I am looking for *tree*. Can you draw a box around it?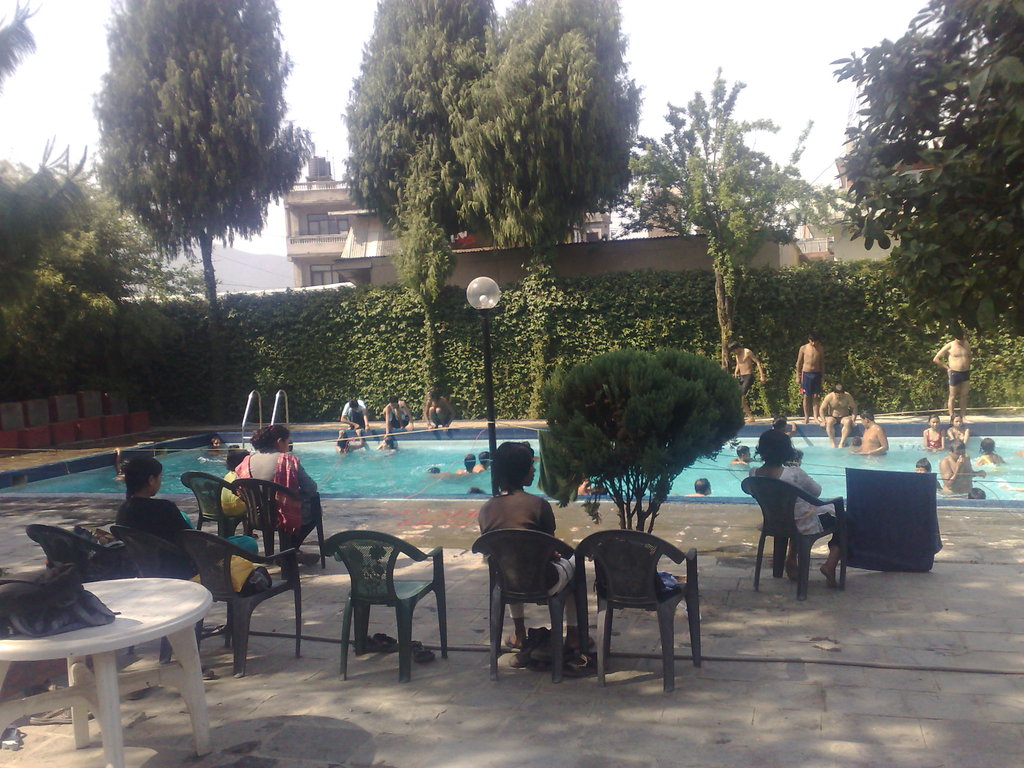
Sure, the bounding box is 383/210/449/413.
